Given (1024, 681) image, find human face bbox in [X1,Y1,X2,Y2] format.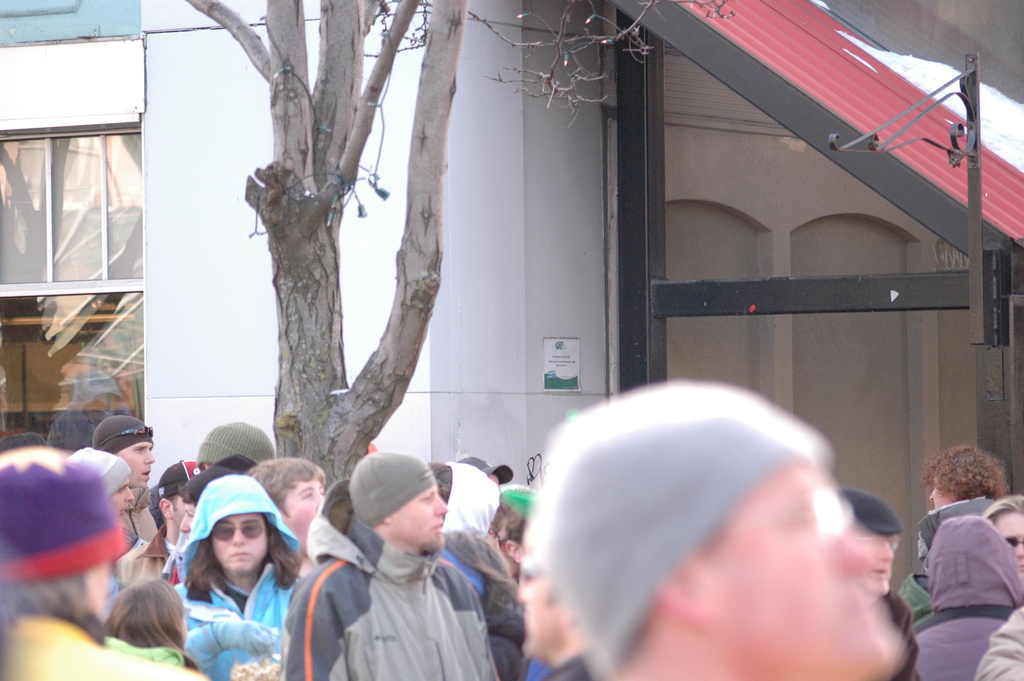
[180,499,193,534].
